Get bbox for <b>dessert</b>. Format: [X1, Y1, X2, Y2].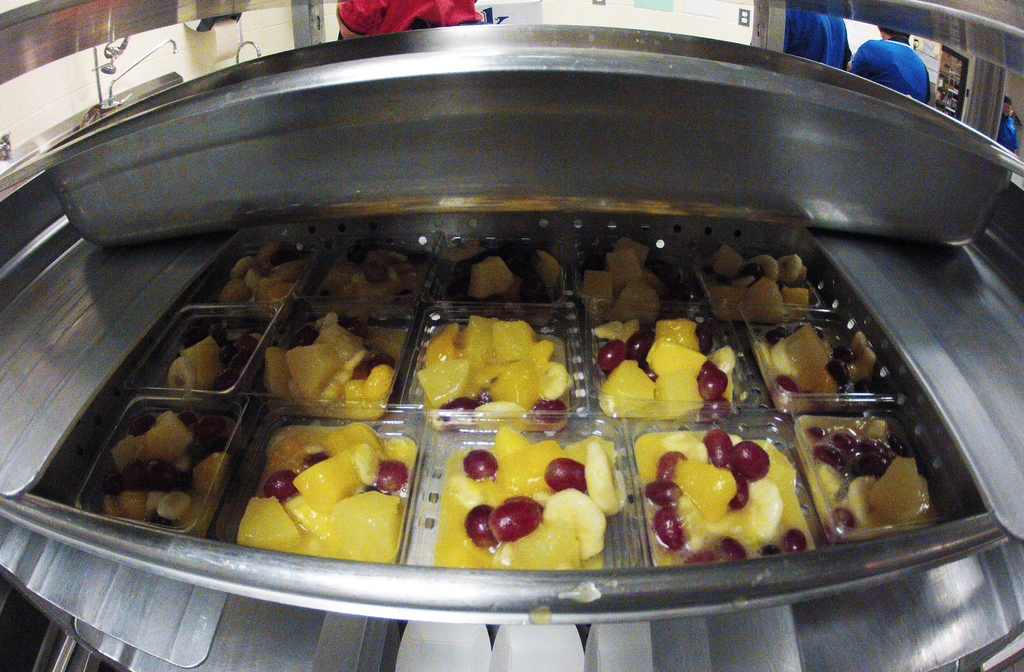
[196, 236, 315, 318].
